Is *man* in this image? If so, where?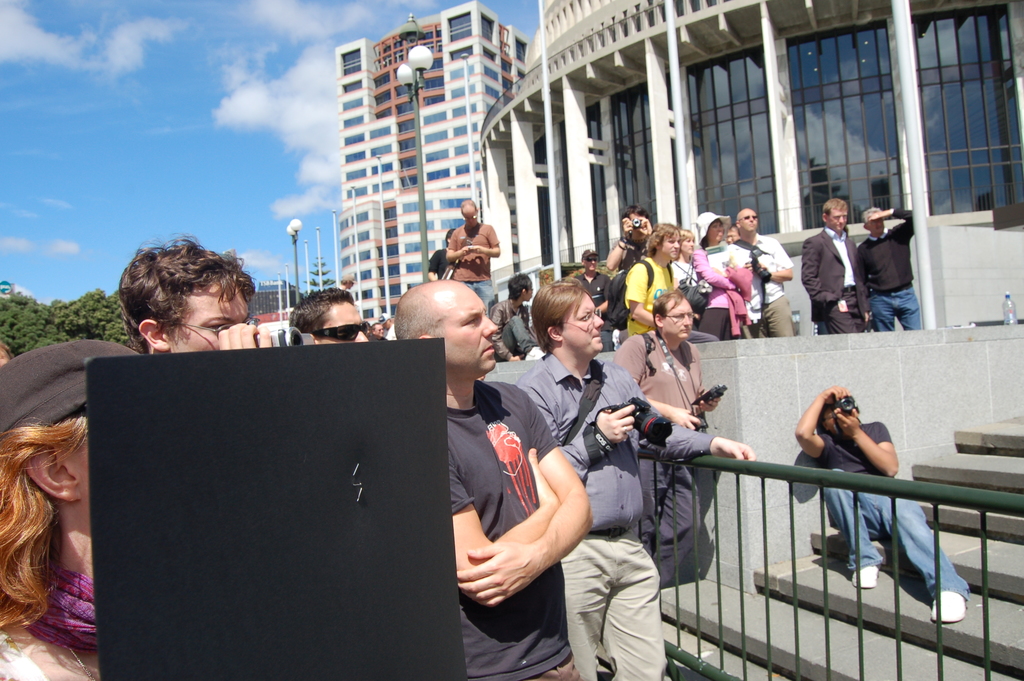
Yes, at crop(795, 388, 972, 623).
